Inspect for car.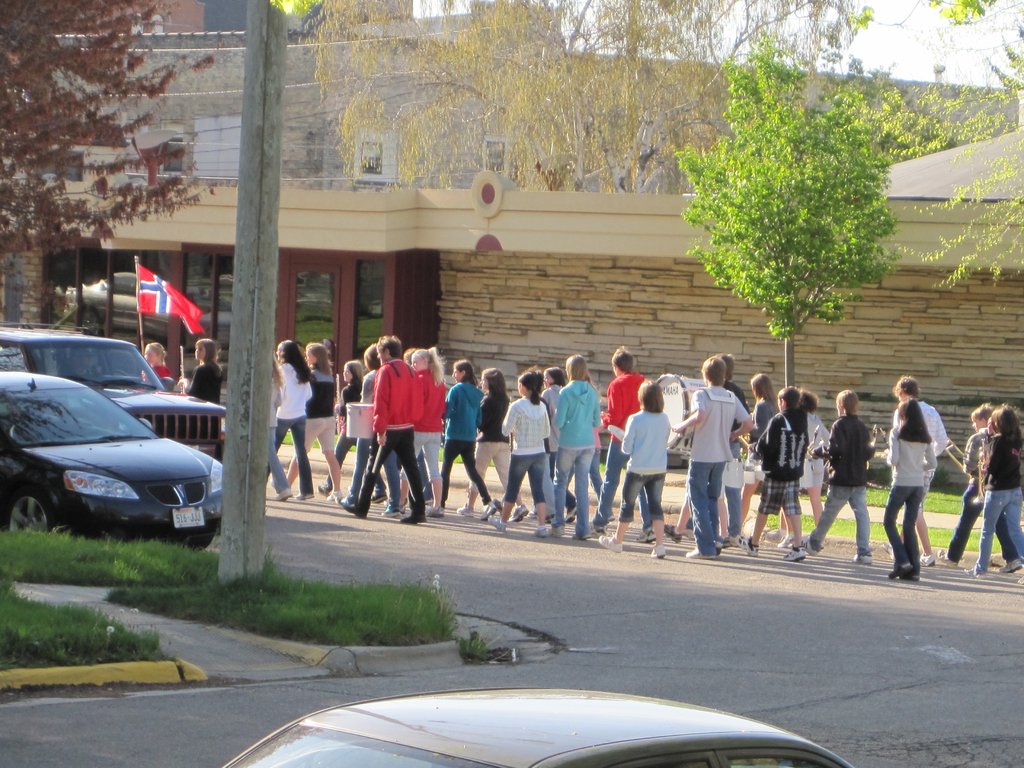
Inspection: (x1=0, y1=372, x2=228, y2=548).
